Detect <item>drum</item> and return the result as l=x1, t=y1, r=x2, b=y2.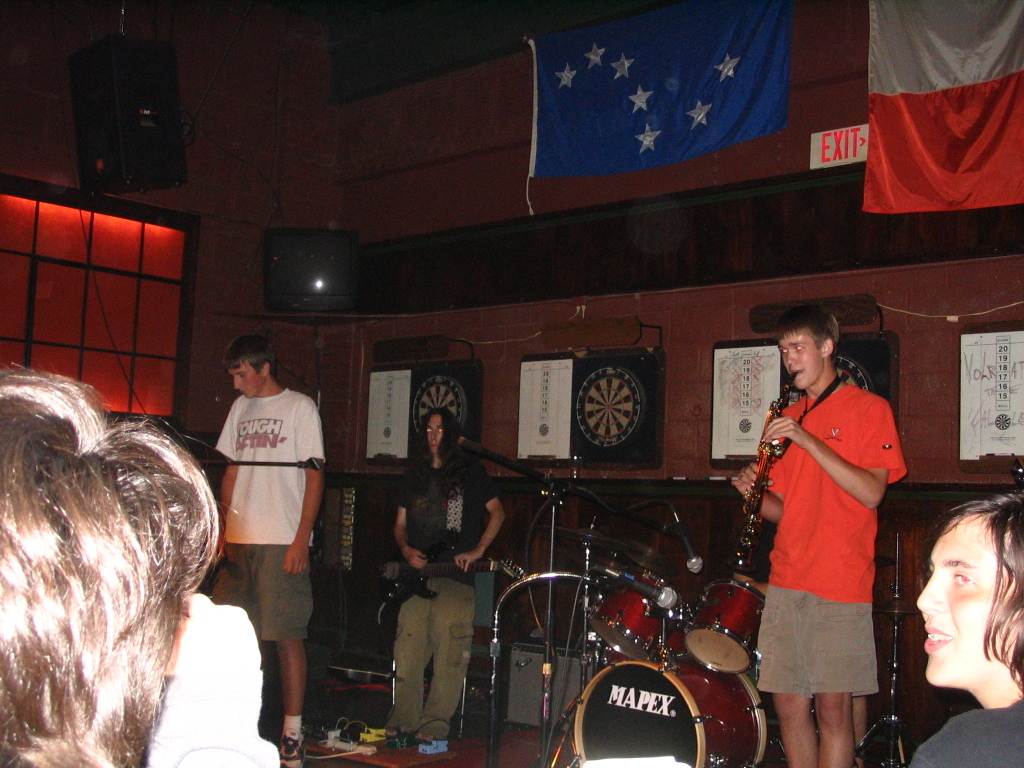
l=573, t=657, r=768, b=767.
